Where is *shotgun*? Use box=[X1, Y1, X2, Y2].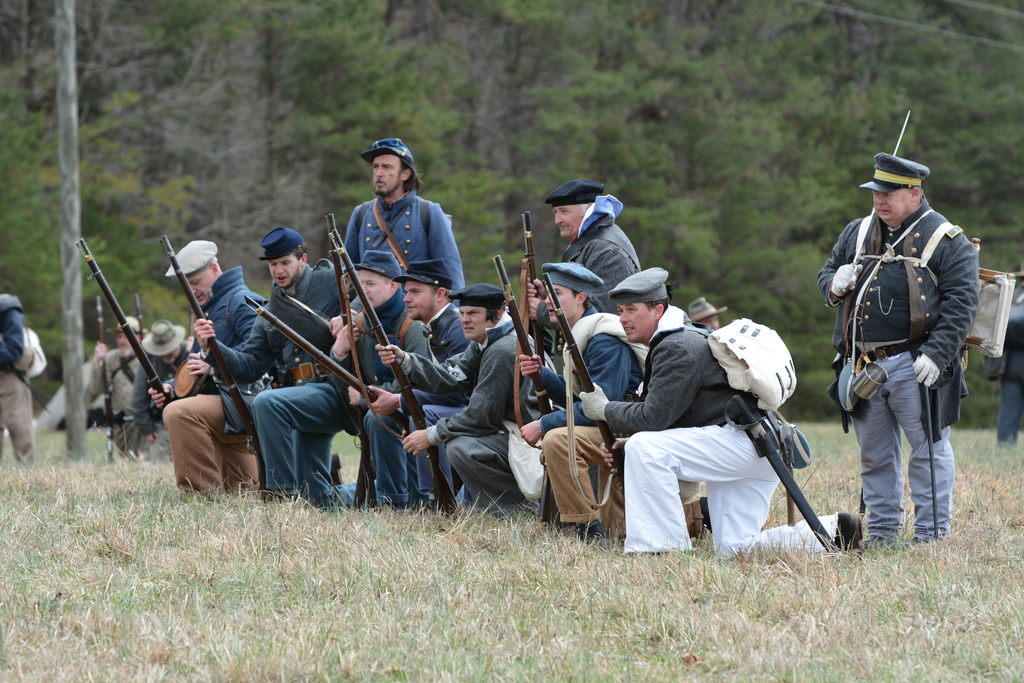
box=[509, 208, 543, 454].
